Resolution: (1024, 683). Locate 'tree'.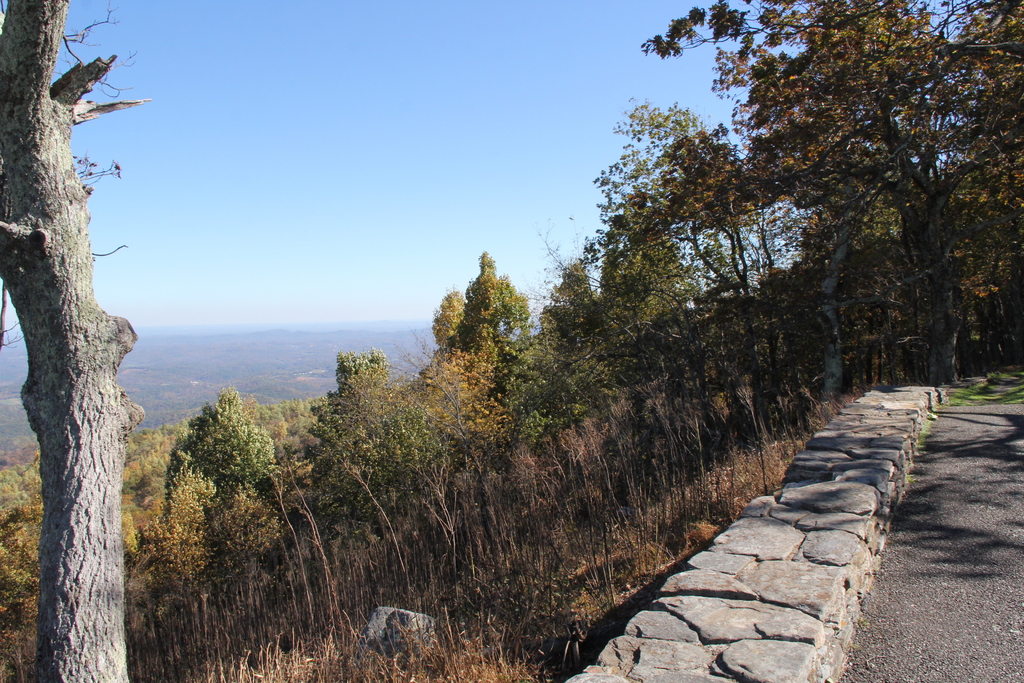
[1, 8, 169, 630].
